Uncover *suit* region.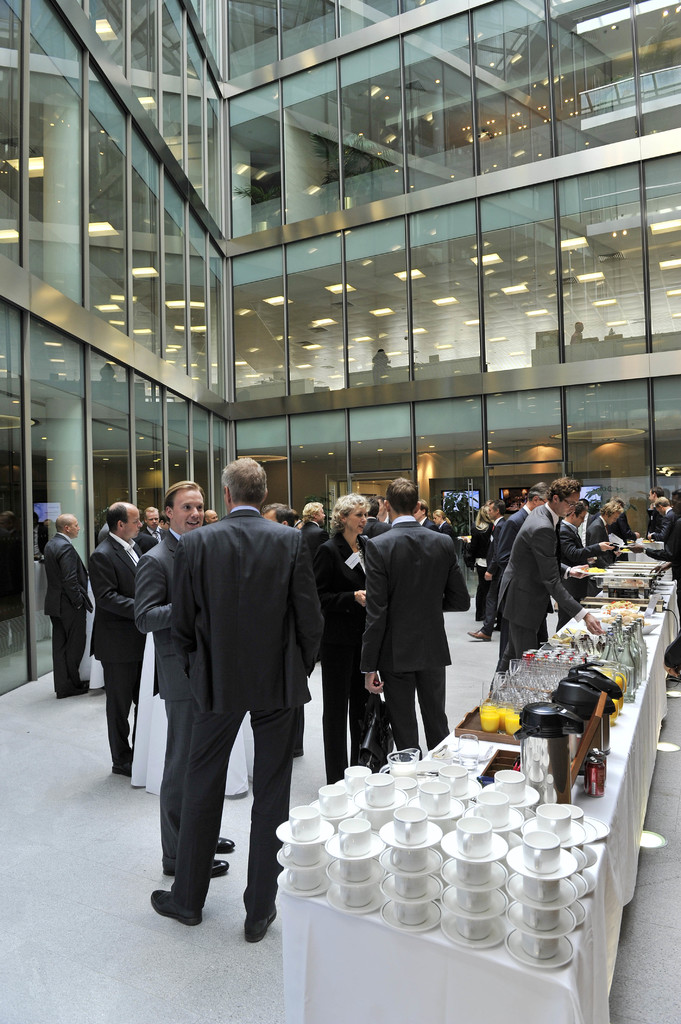
Uncovered: pyautogui.locateOnScreen(138, 508, 333, 947).
